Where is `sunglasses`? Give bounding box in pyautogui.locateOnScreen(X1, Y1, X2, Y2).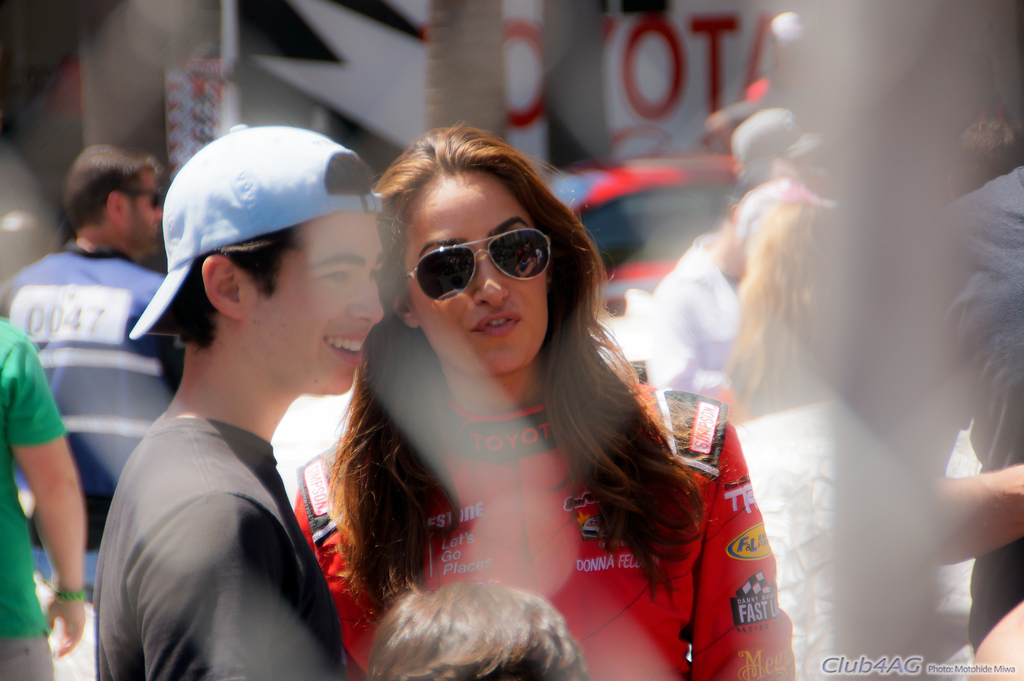
pyautogui.locateOnScreen(139, 190, 163, 209).
